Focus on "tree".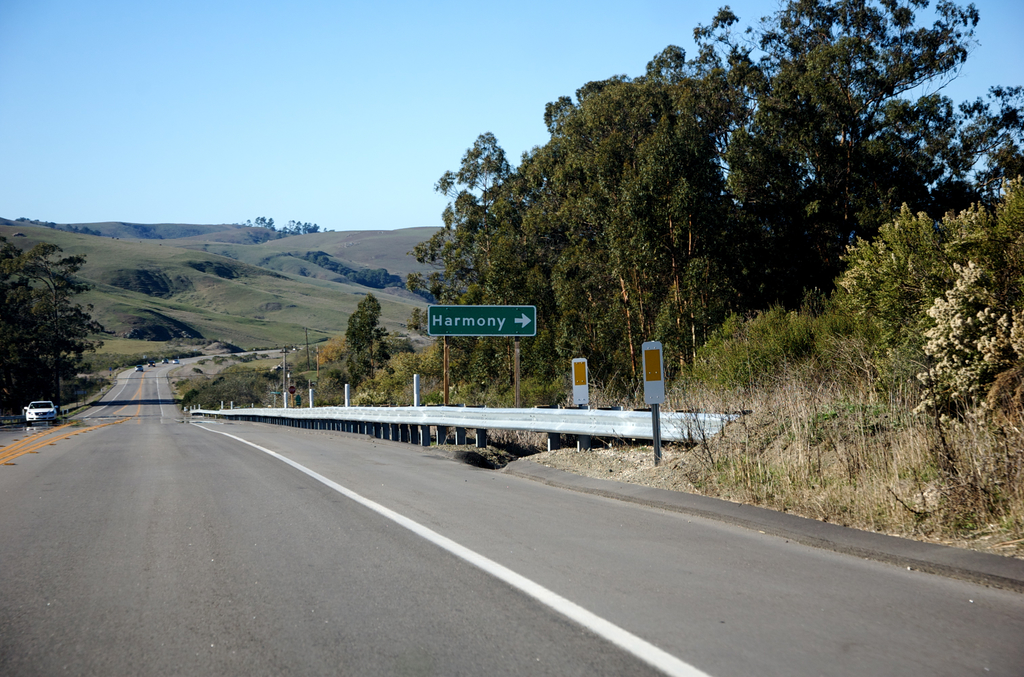
Focused at (x1=335, y1=288, x2=384, y2=387).
